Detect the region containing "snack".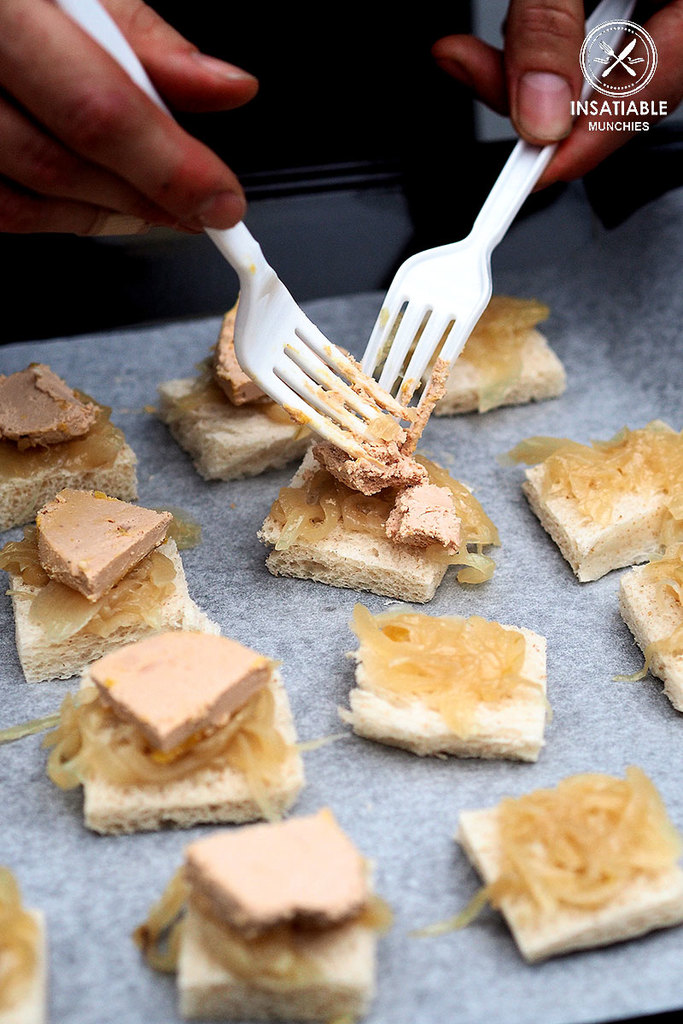
(427,300,569,408).
